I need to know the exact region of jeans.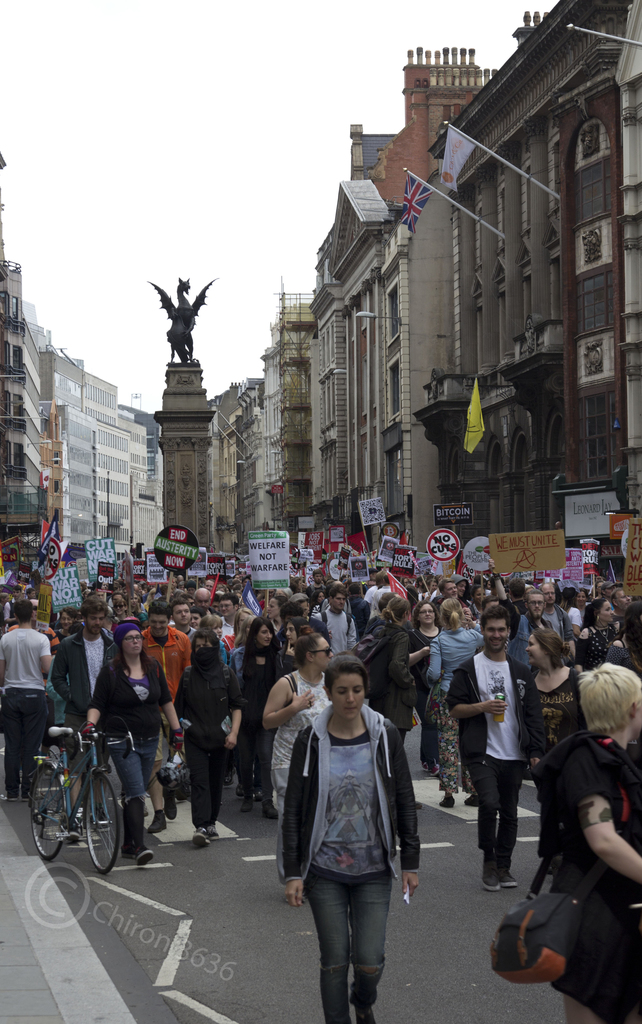
Region: <region>110, 729, 157, 855</region>.
